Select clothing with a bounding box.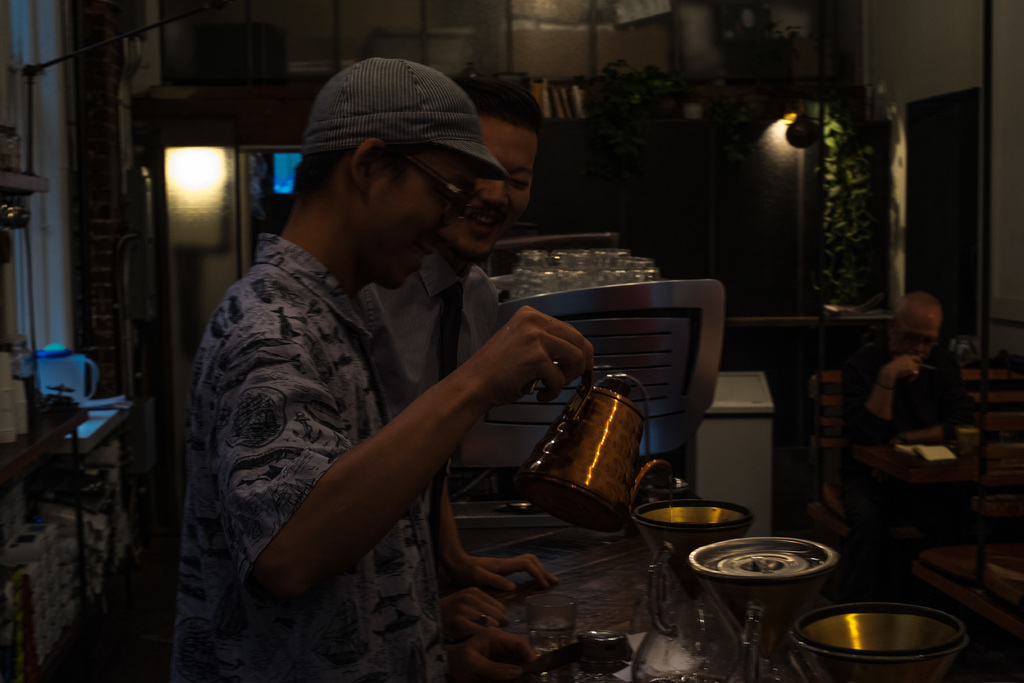
352,244,508,555.
